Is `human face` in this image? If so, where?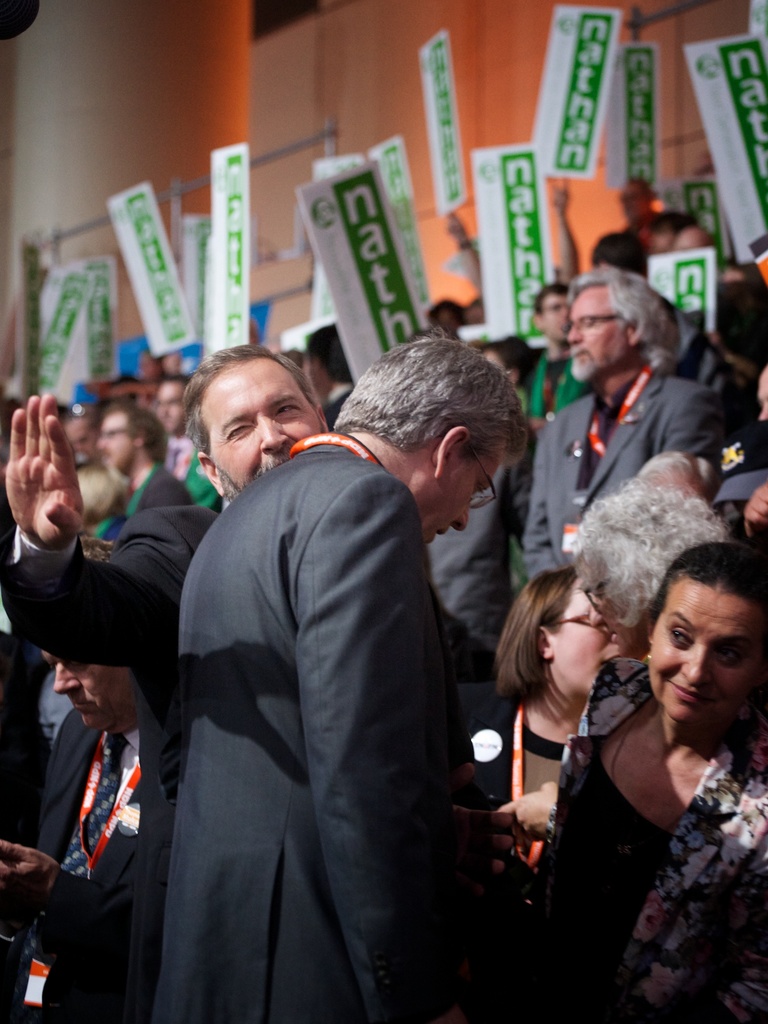
Yes, at 543:291:573:337.
